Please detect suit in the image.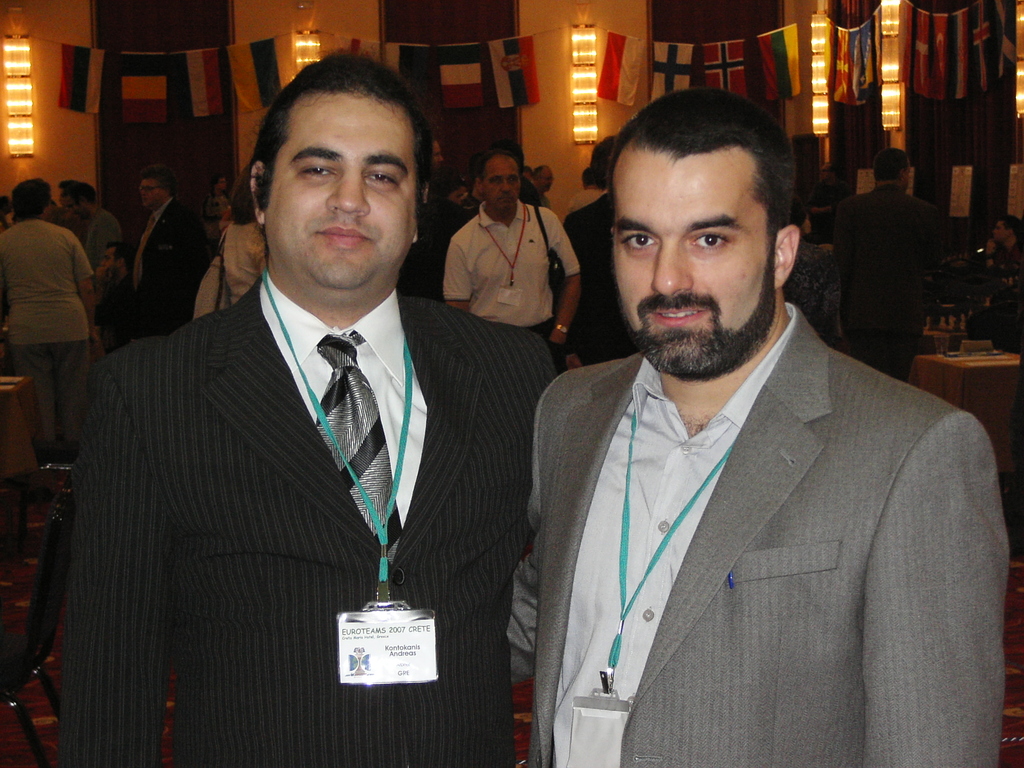
<box>47,96,572,760</box>.
